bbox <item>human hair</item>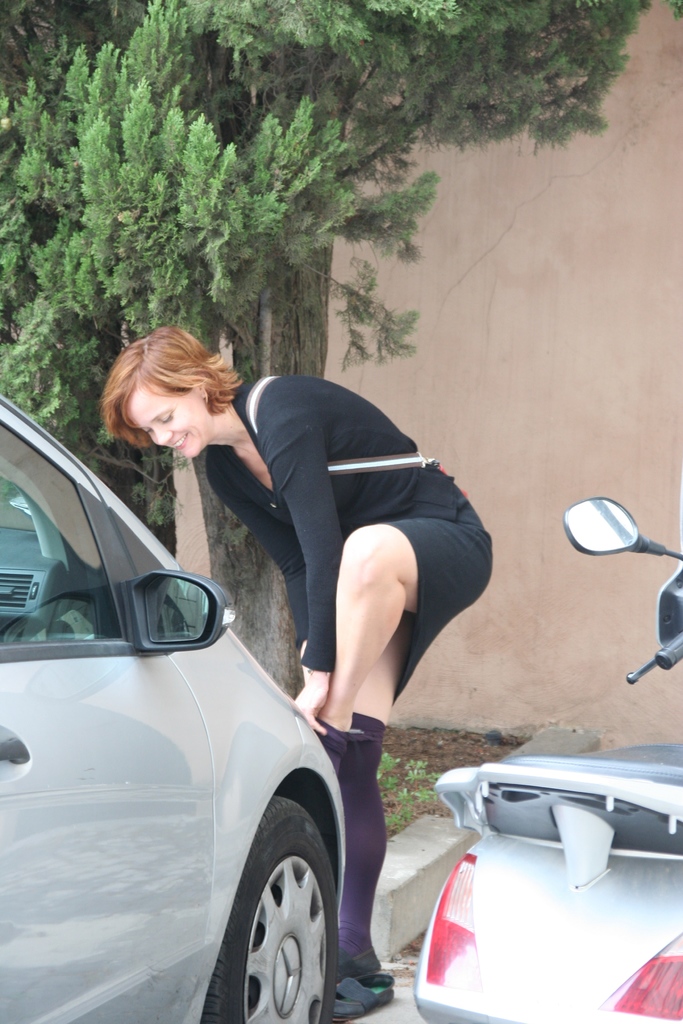
[left=92, top=323, right=233, bottom=465]
